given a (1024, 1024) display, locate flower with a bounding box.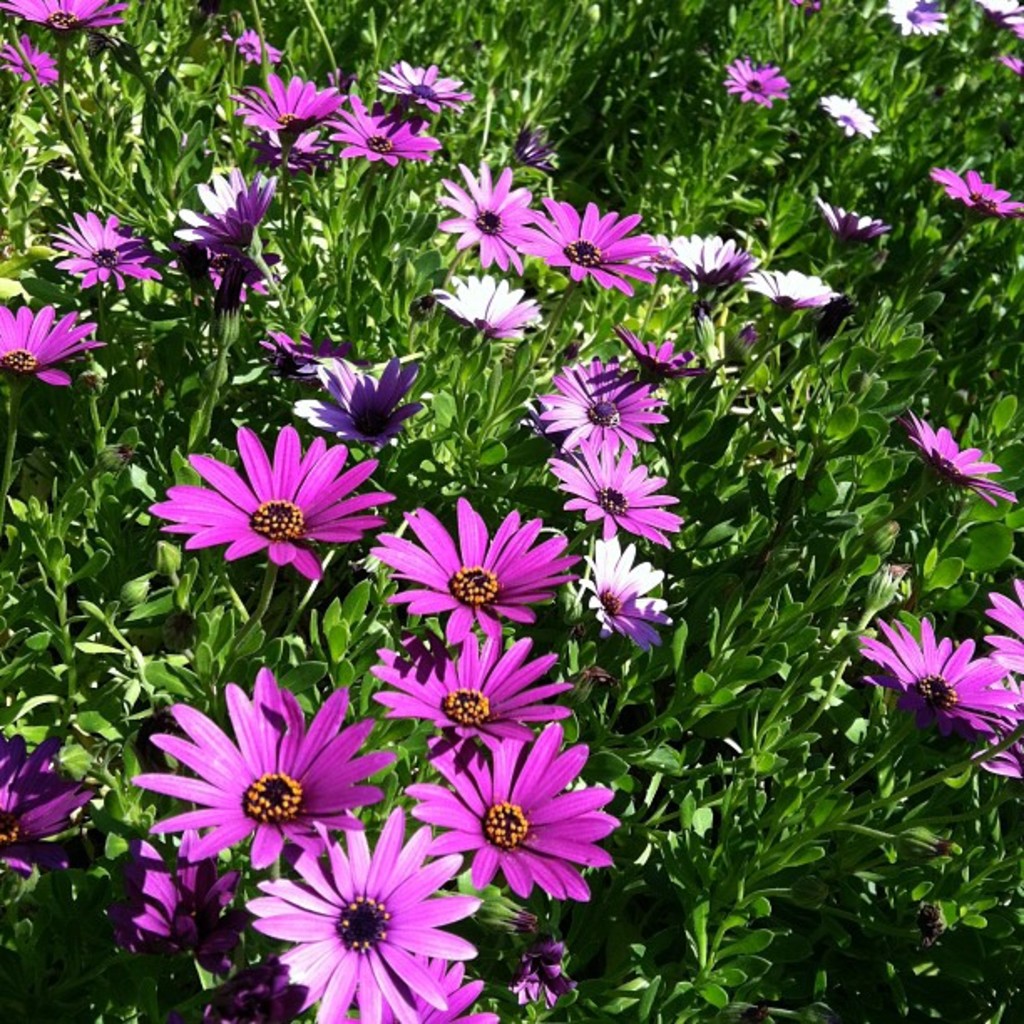
Located: [left=258, top=326, right=365, bottom=383].
